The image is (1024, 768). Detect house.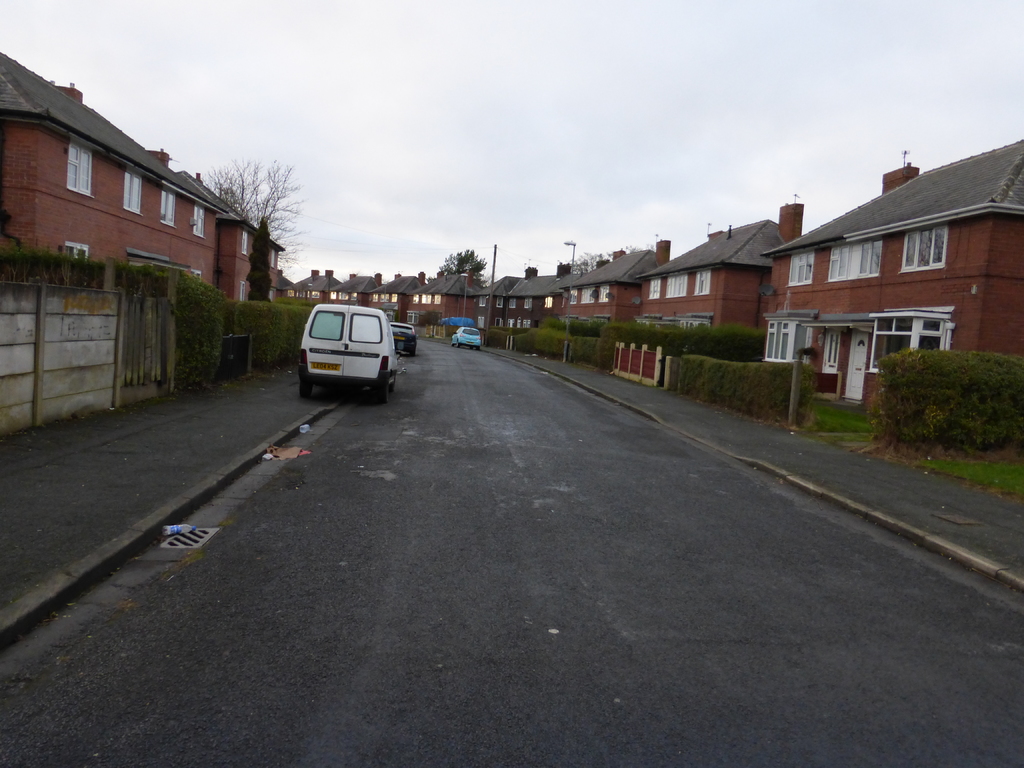
Detection: 762:147:1005:413.
